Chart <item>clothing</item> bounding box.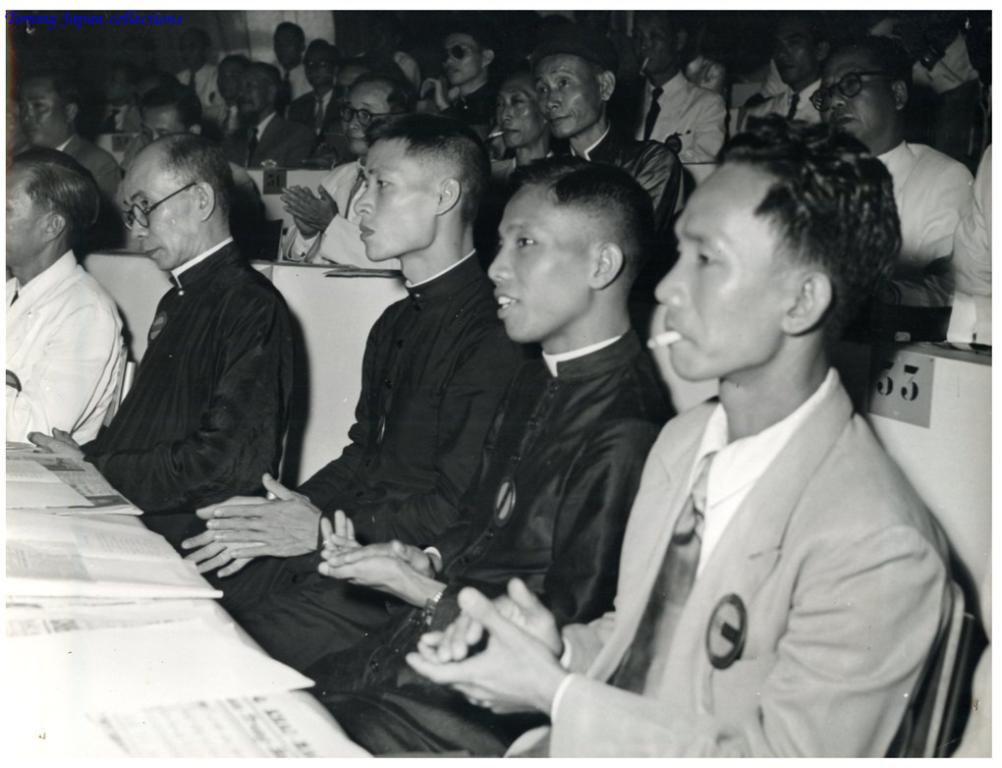
Charted: [630,58,721,174].
